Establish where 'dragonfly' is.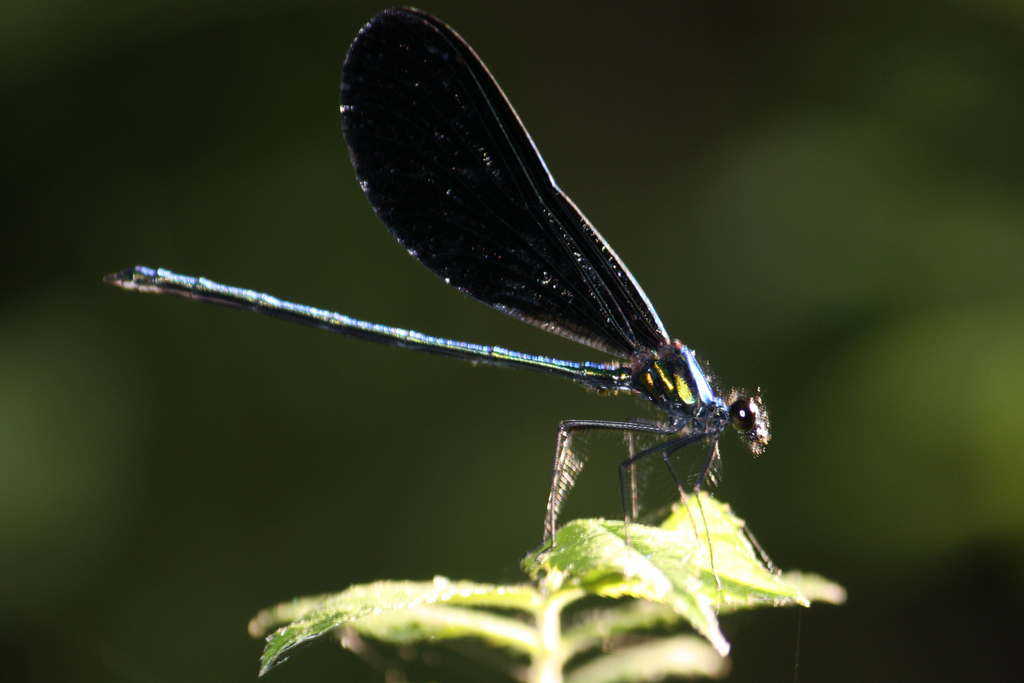
Established at region(107, 5, 772, 597).
